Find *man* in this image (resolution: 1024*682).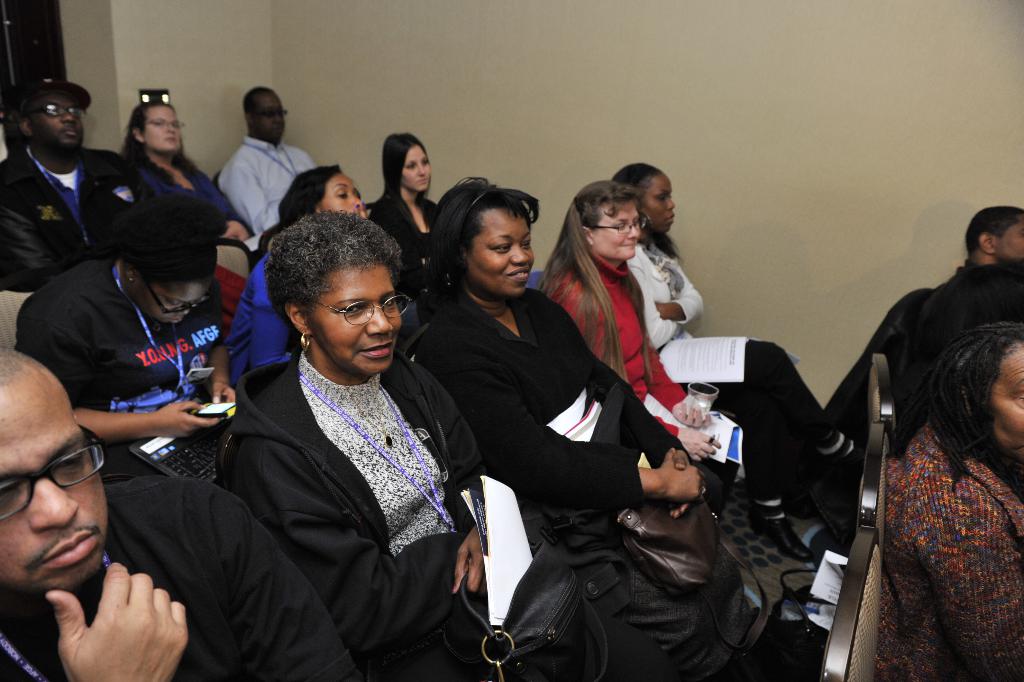
bbox=[904, 199, 1023, 418].
